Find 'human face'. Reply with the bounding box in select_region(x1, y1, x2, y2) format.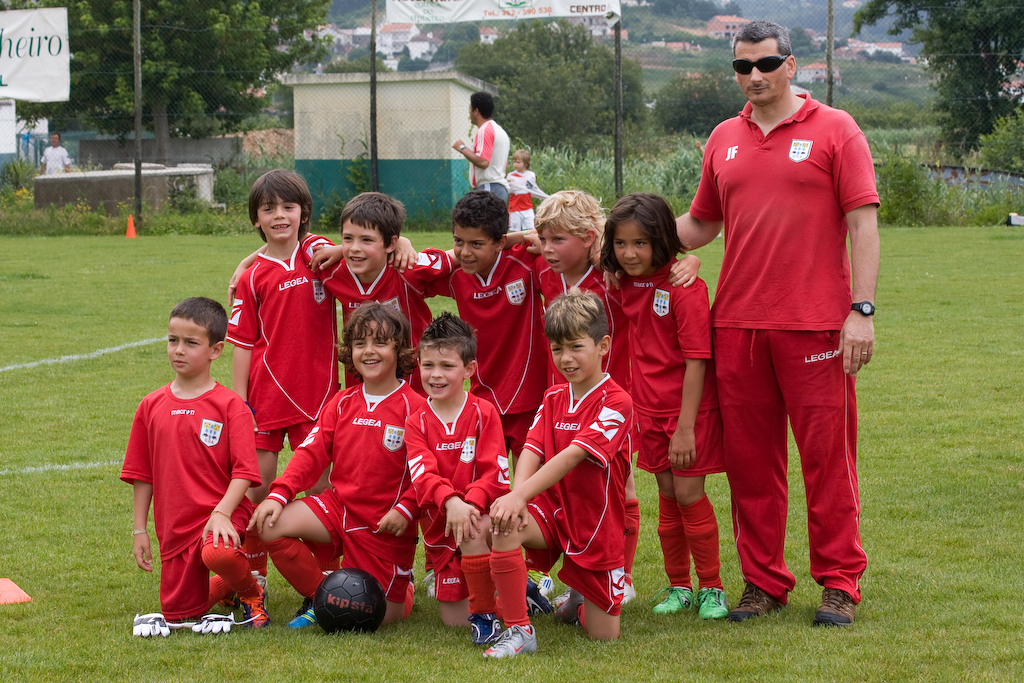
select_region(355, 317, 397, 373).
